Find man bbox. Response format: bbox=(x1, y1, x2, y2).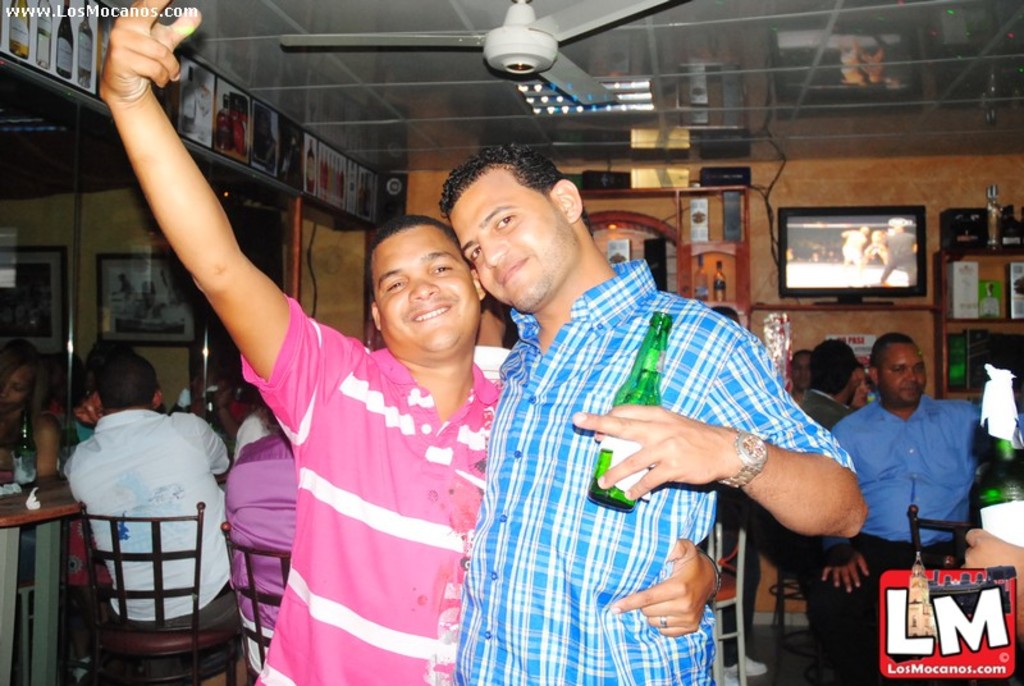
bbox=(61, 346, 251, 634).
